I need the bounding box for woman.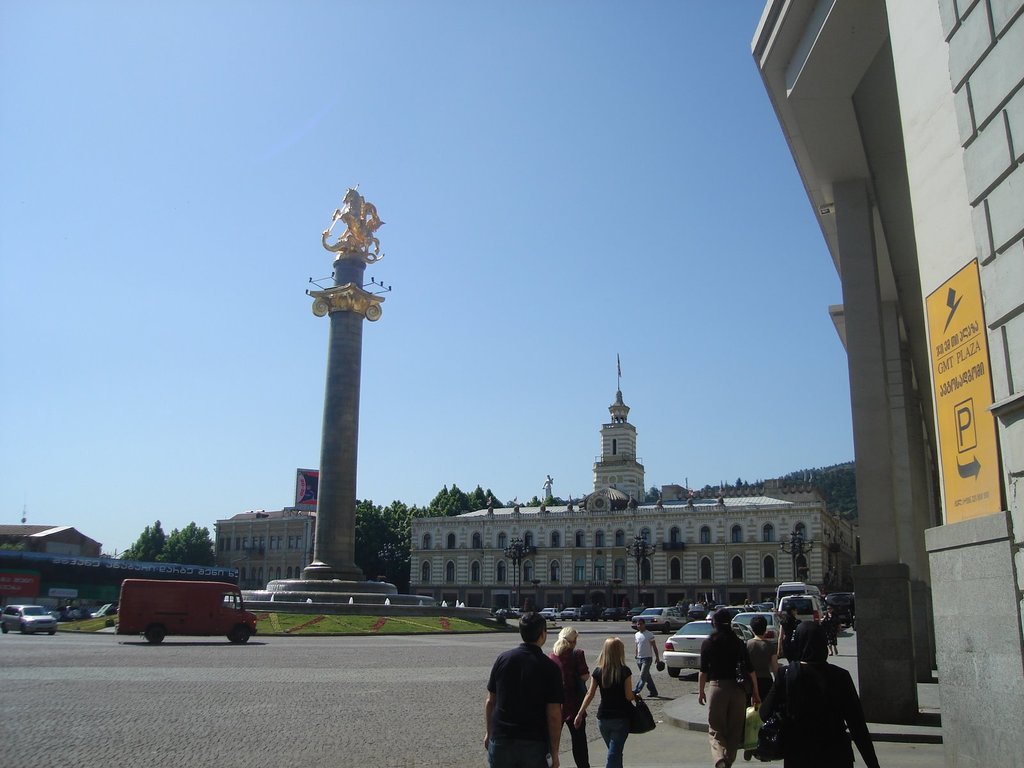
Here it is: BBox(553, 626, 589, 764).
